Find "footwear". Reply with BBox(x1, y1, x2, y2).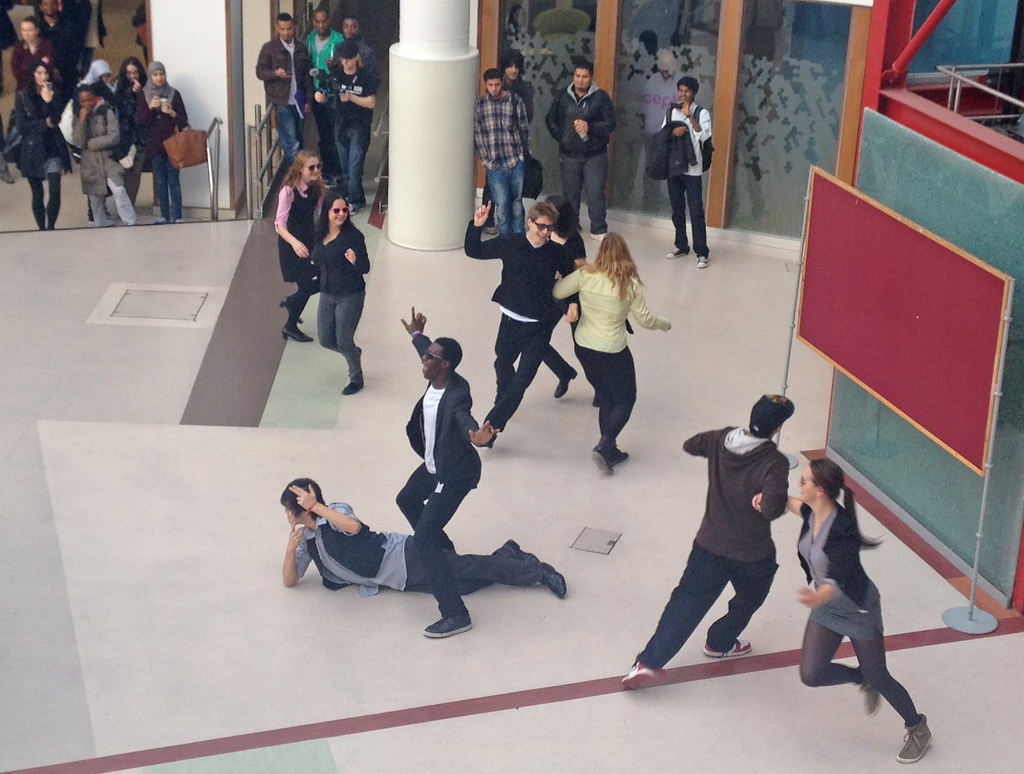
BBox(856, 664, 890, 718).
